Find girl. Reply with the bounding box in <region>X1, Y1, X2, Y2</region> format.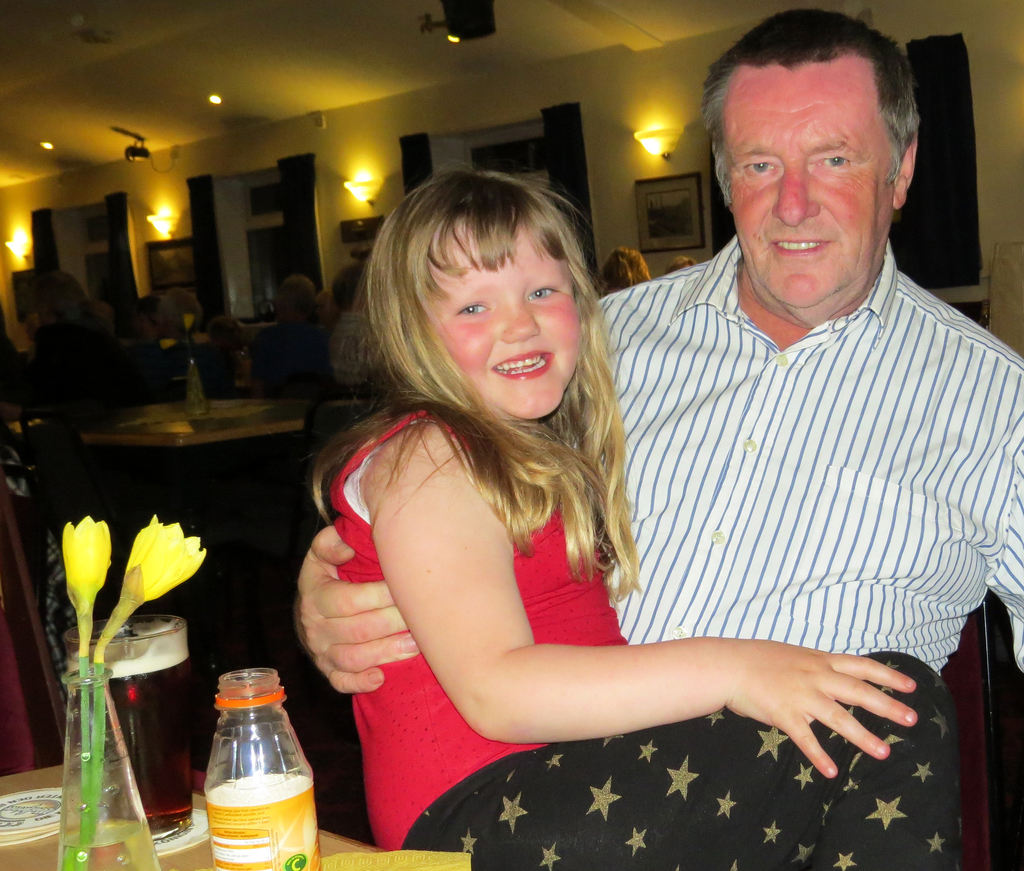
<region>307, 148, 967, 870</region>.
